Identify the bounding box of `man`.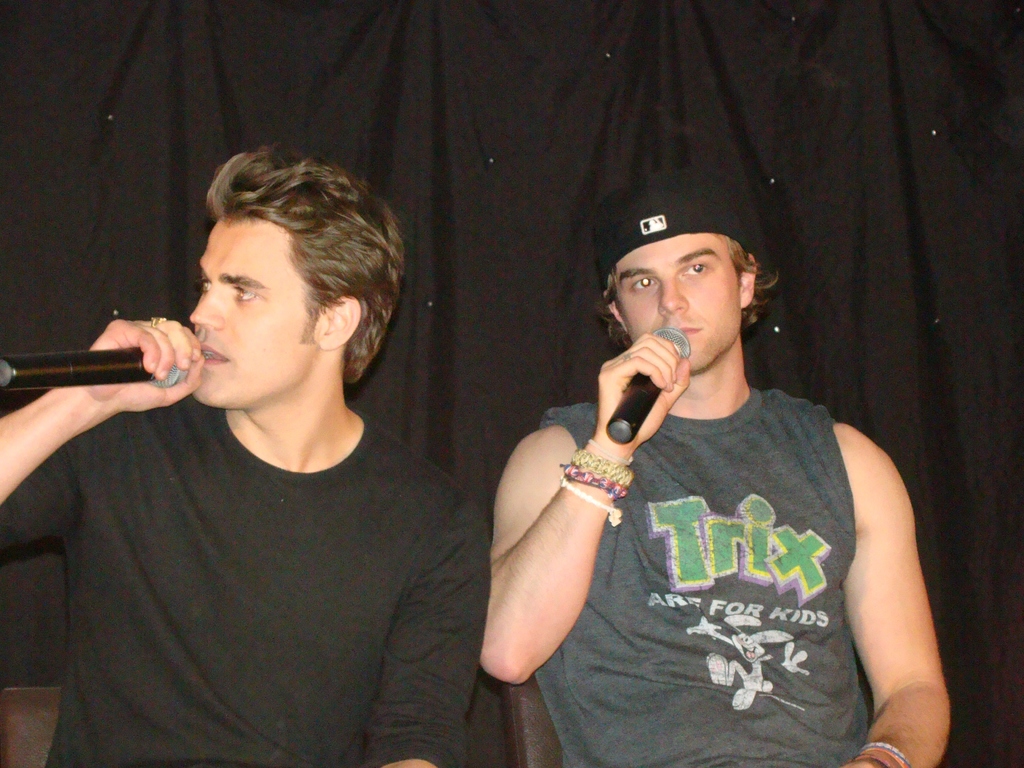
Rect(442, 172, 947, 763).
